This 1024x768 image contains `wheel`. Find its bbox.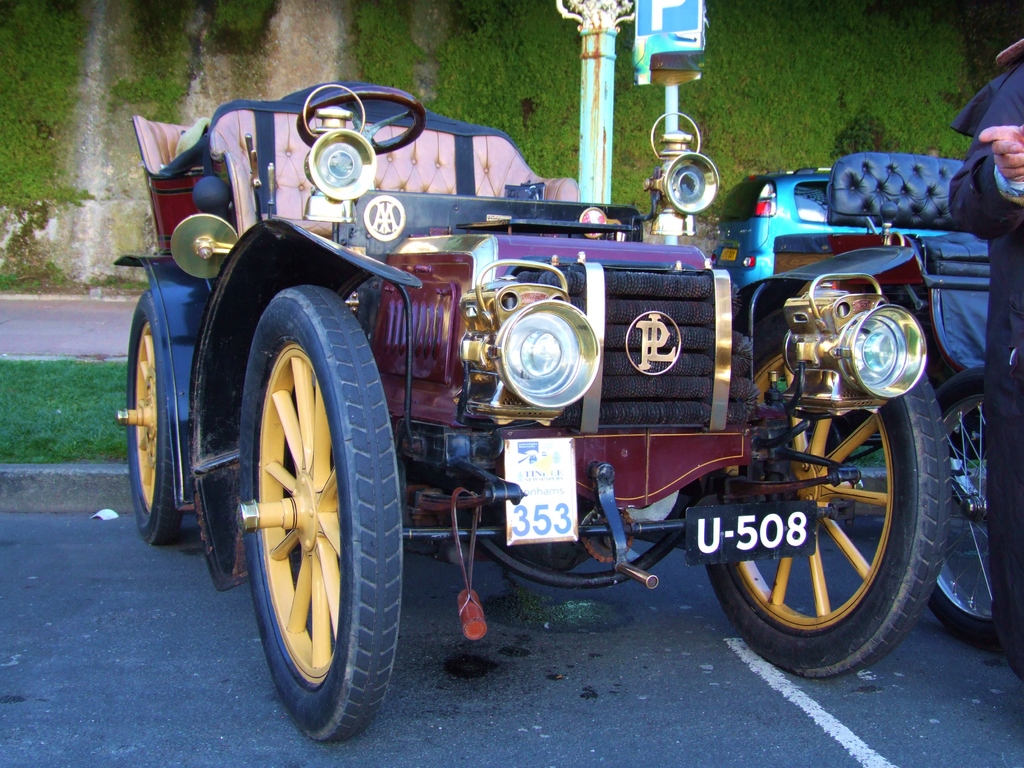
rect(707, 311, 954, 680).
